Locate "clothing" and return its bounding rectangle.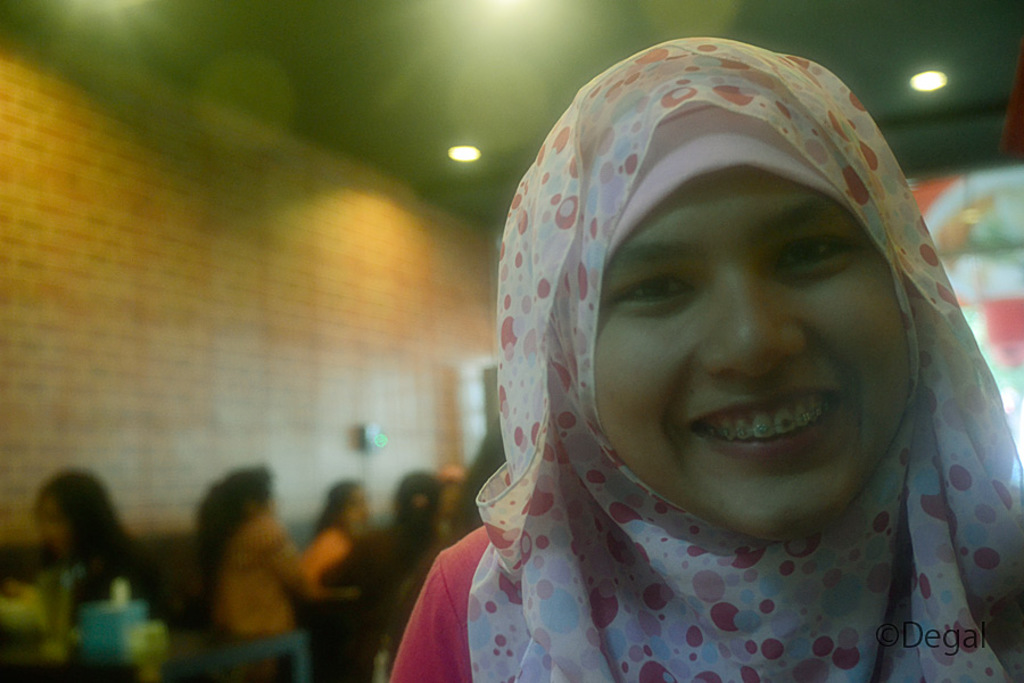
locate(304, 515, 364, 593).
